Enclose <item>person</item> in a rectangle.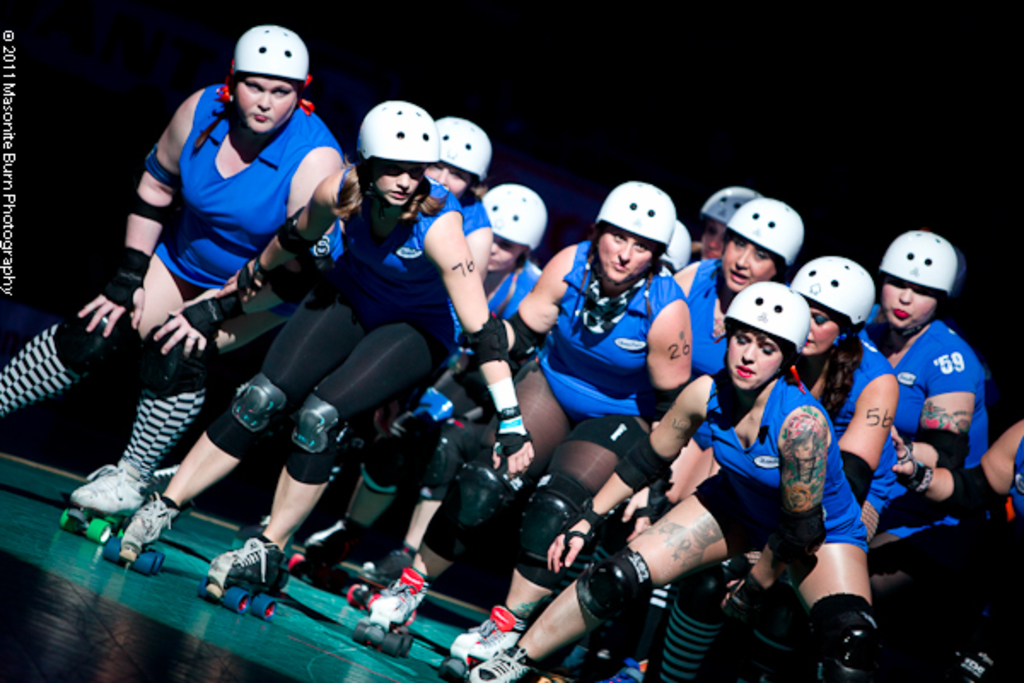
[x1=0, y1=22, x2=353, y2=519].
